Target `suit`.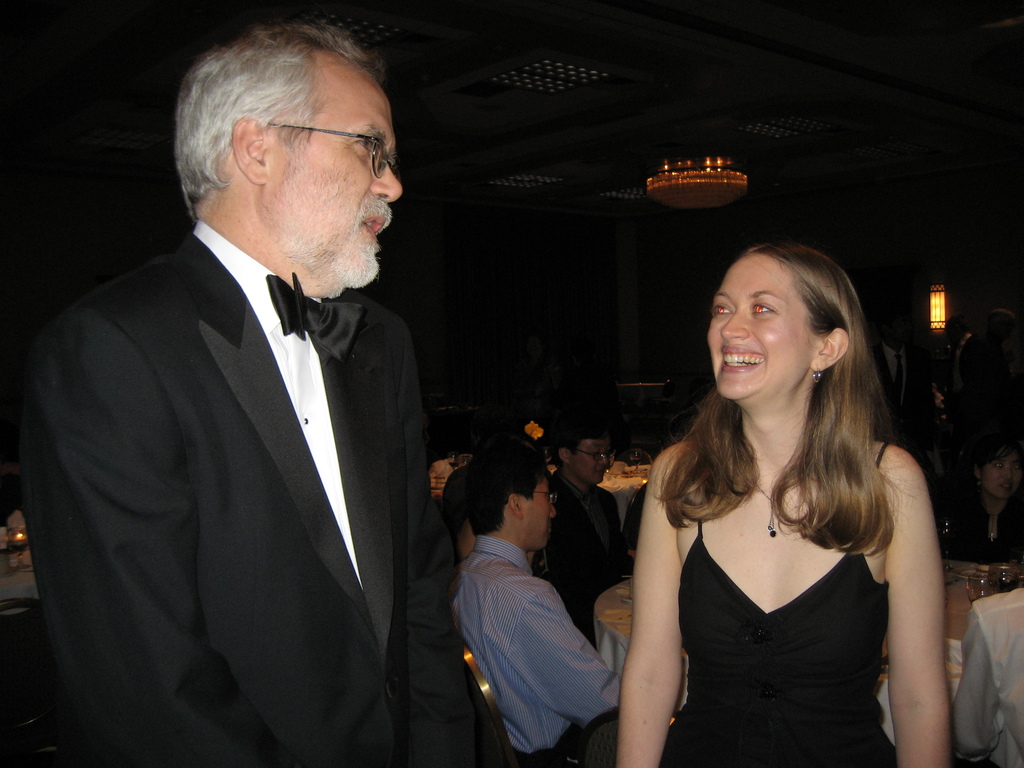
Target region: [548,468,628,621].
